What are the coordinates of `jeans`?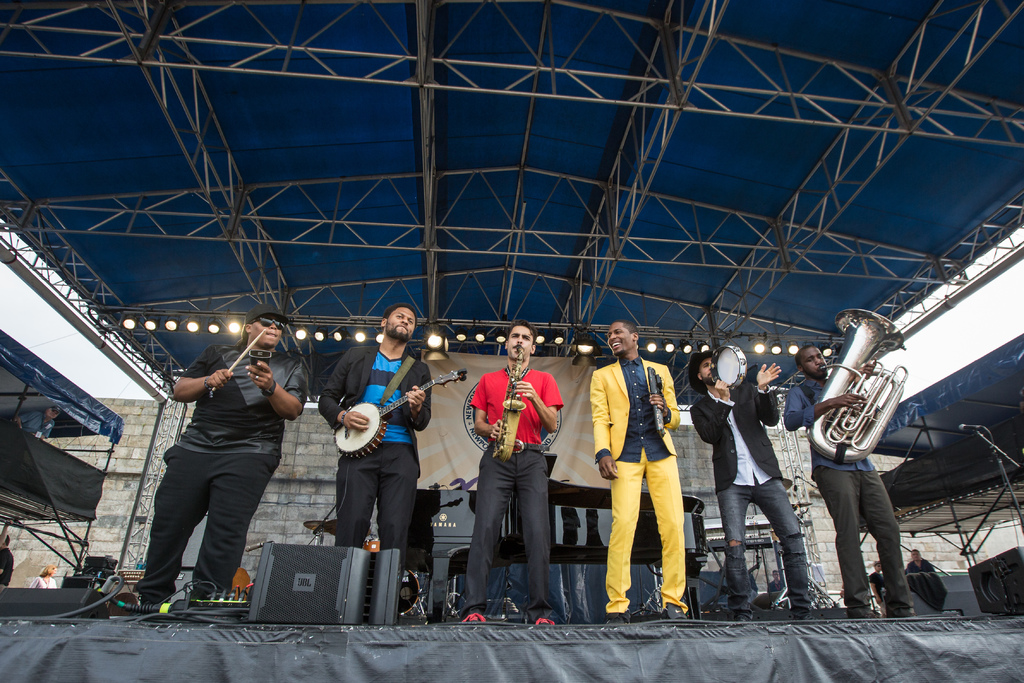
<bbox>456, 450, 560, 613</bbox>.
